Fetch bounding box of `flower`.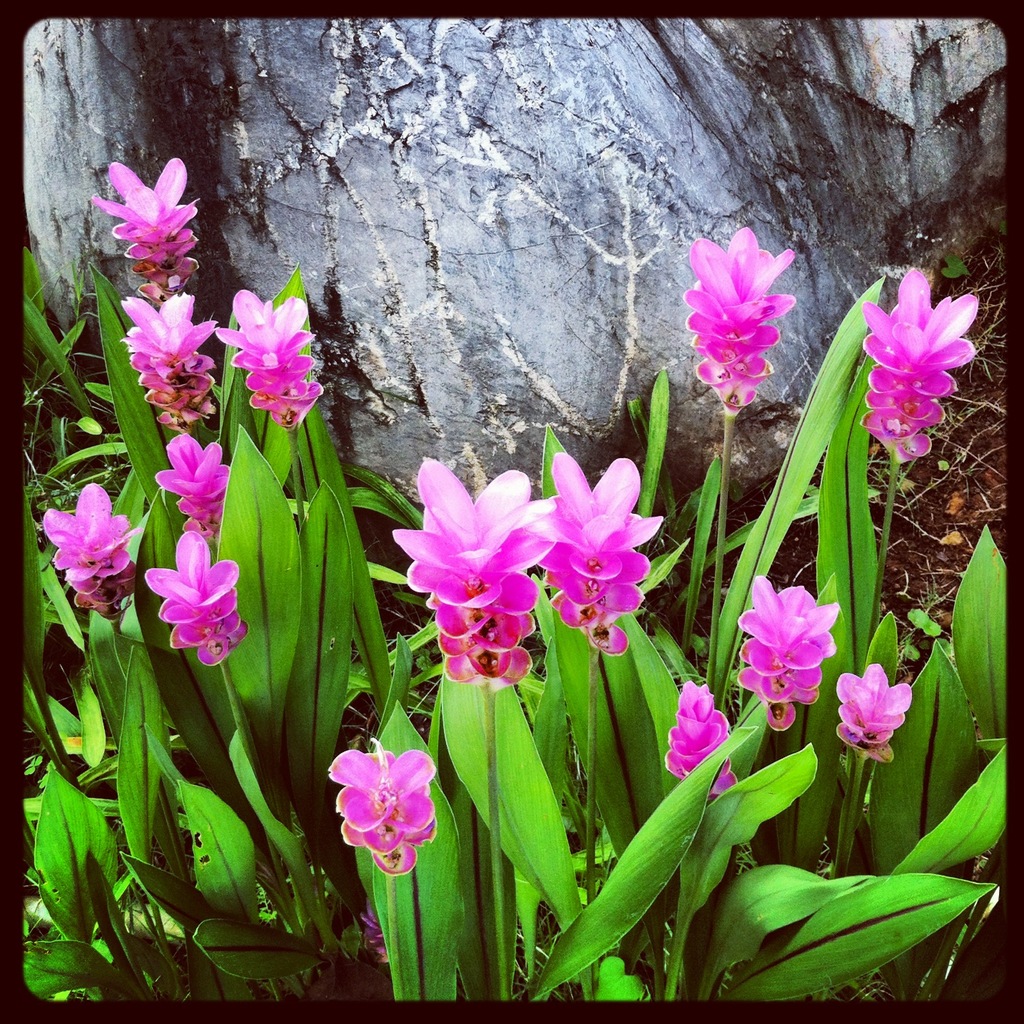
Bbox: rect(96, 165, 201, 295).
